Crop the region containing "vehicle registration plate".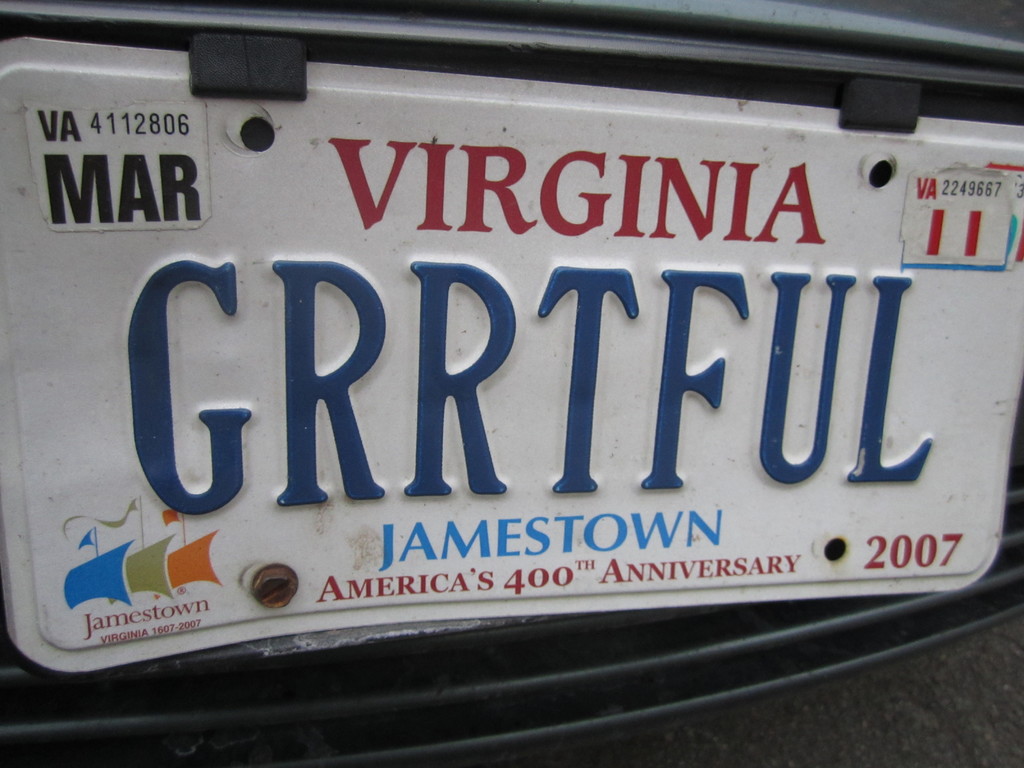
Crop region: detection(0, 33, 1021, 671).
